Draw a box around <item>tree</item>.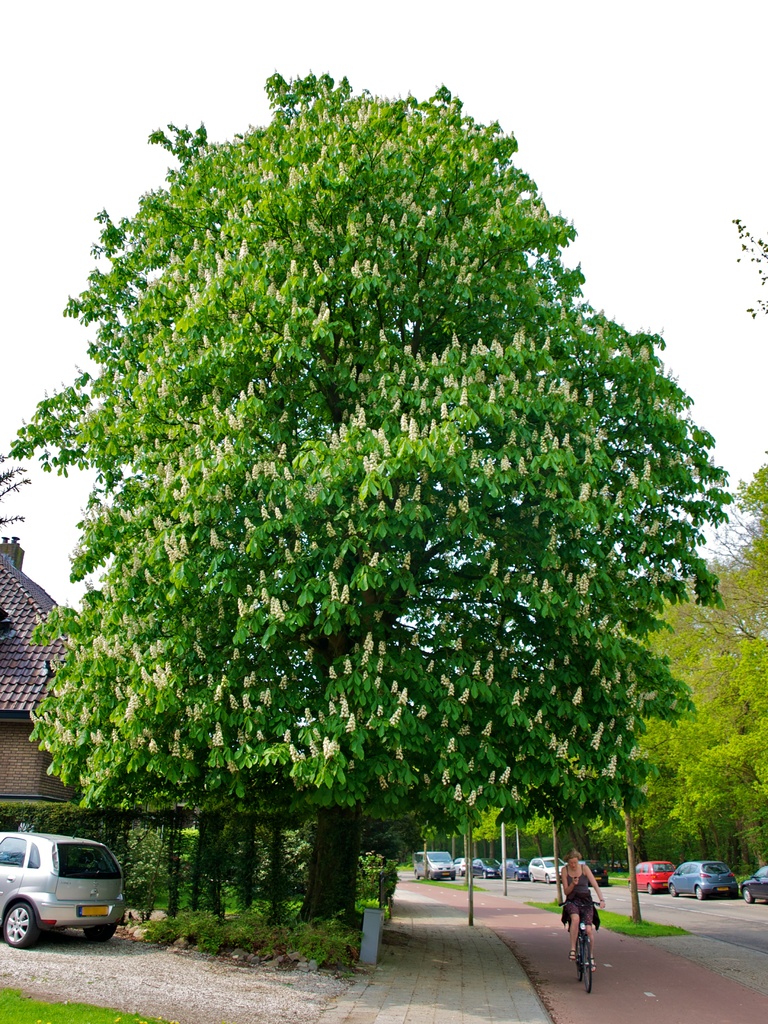
pyautogui.locateOnScreen(2, 69, 726, 945).
